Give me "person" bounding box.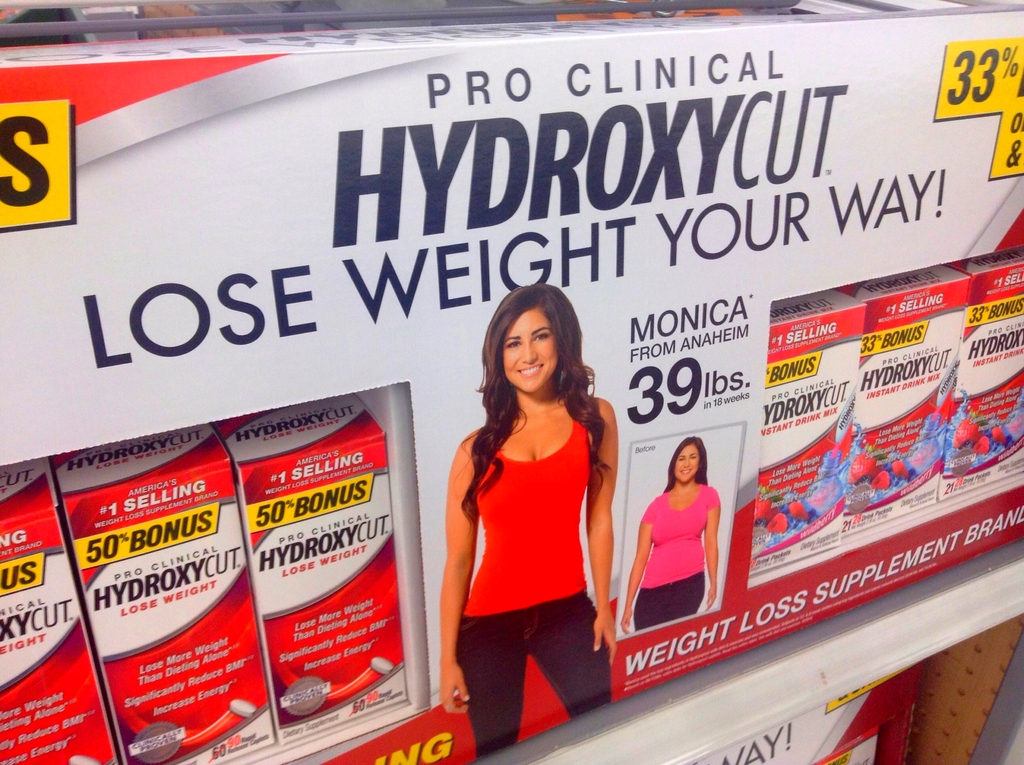
[left=436, top=281, right=619, bottom=757].
